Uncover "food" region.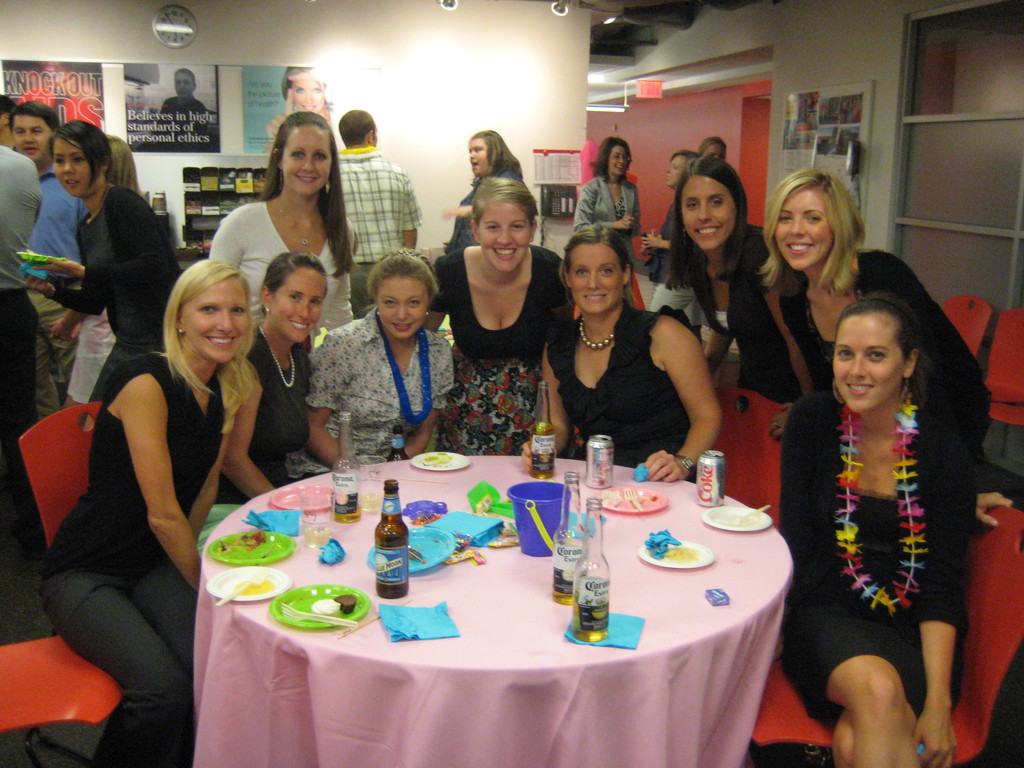
Uncovered: locate(664, 547, 700, 563).
